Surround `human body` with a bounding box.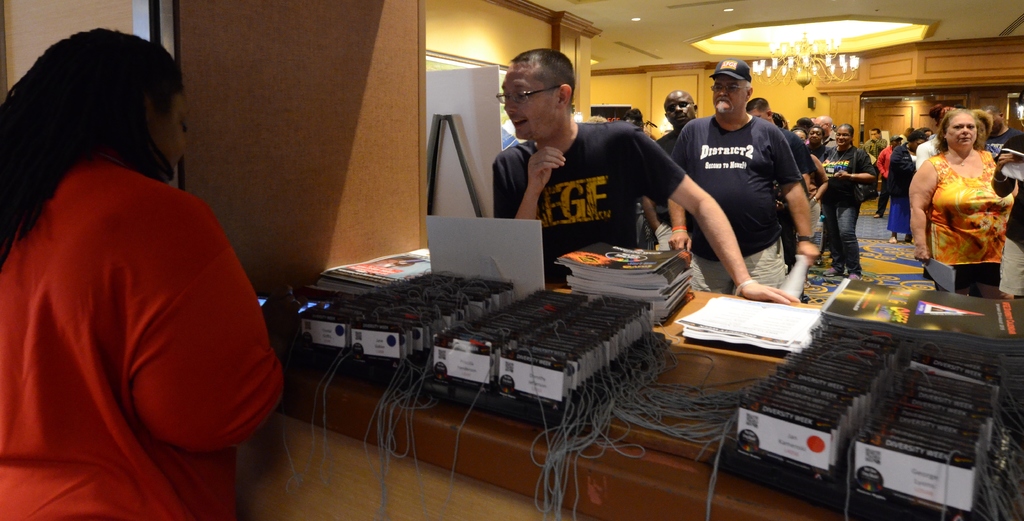
x1=908, y1=96, x2=1014, y2=285.
